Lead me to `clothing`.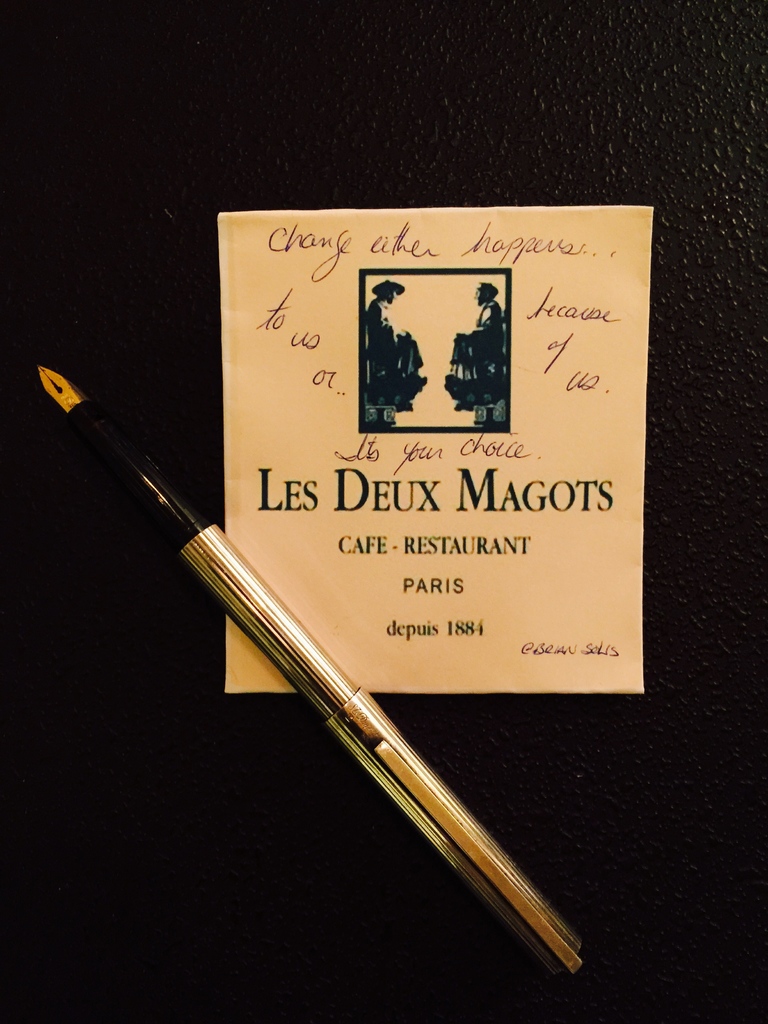
Lead to rect(364, 301, 406, 412).
